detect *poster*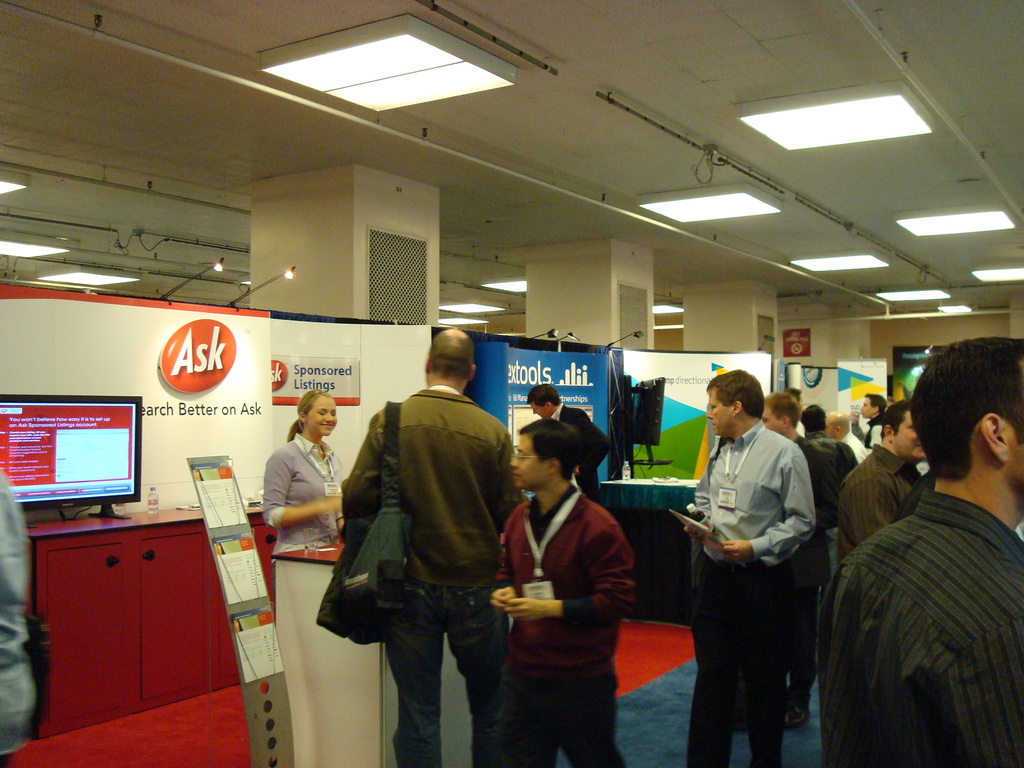
<box>215,536,268,609</box>
